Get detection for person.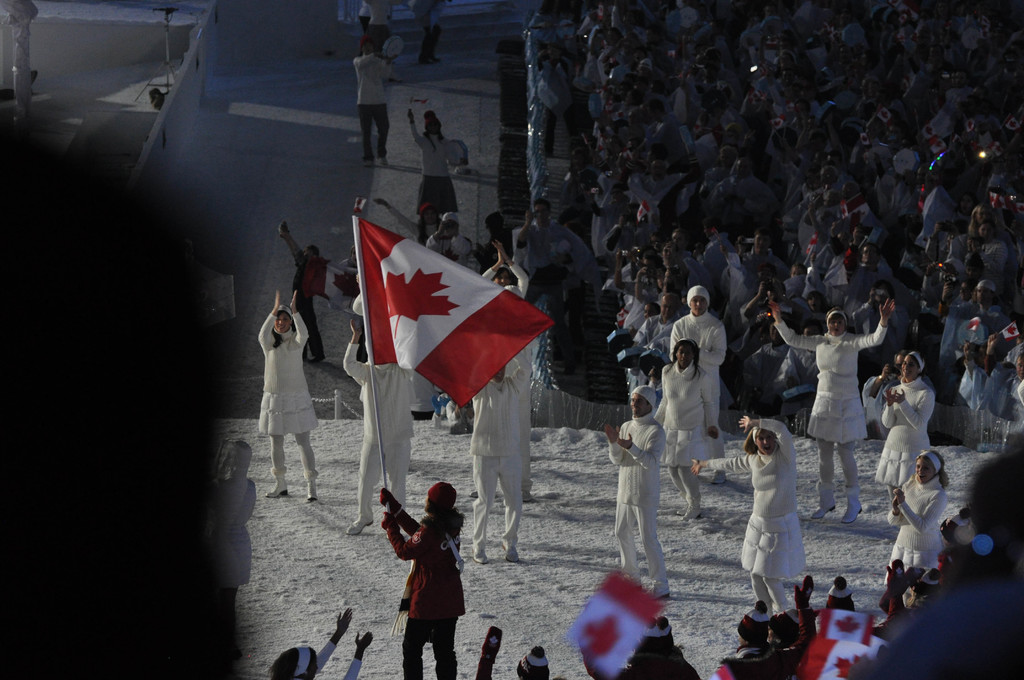
Detection: 404/111/467/223.
